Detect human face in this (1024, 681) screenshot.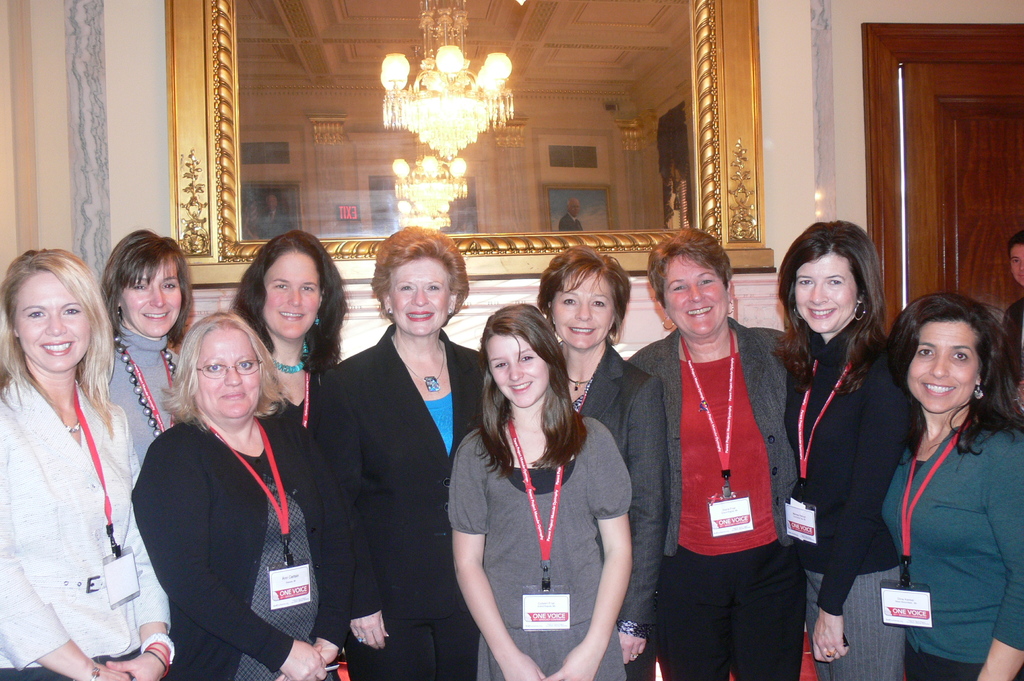
Detection: 660,254,732,339.
